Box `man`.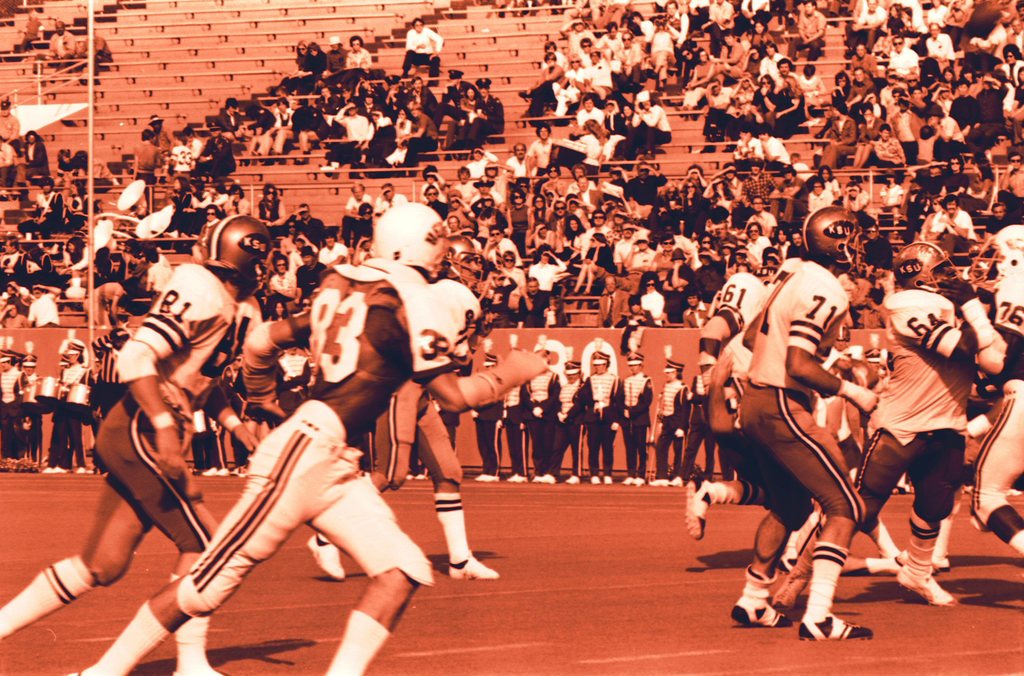
box(545, 198, 573, 234).
